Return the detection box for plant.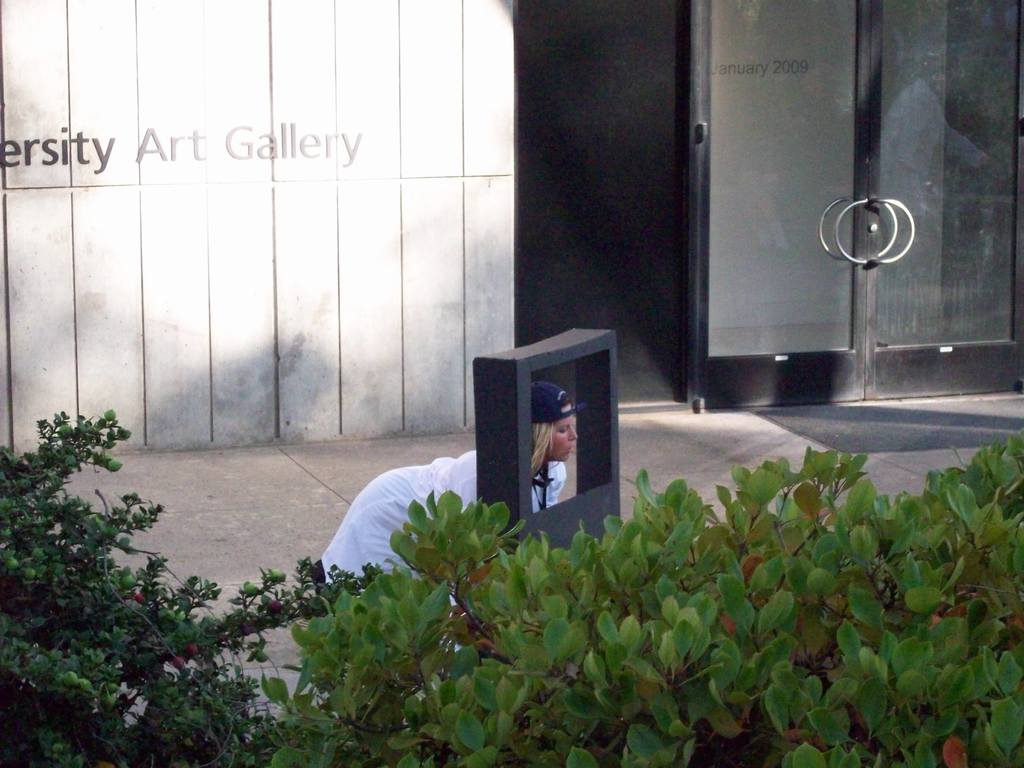
0, 403, 381, 767.
